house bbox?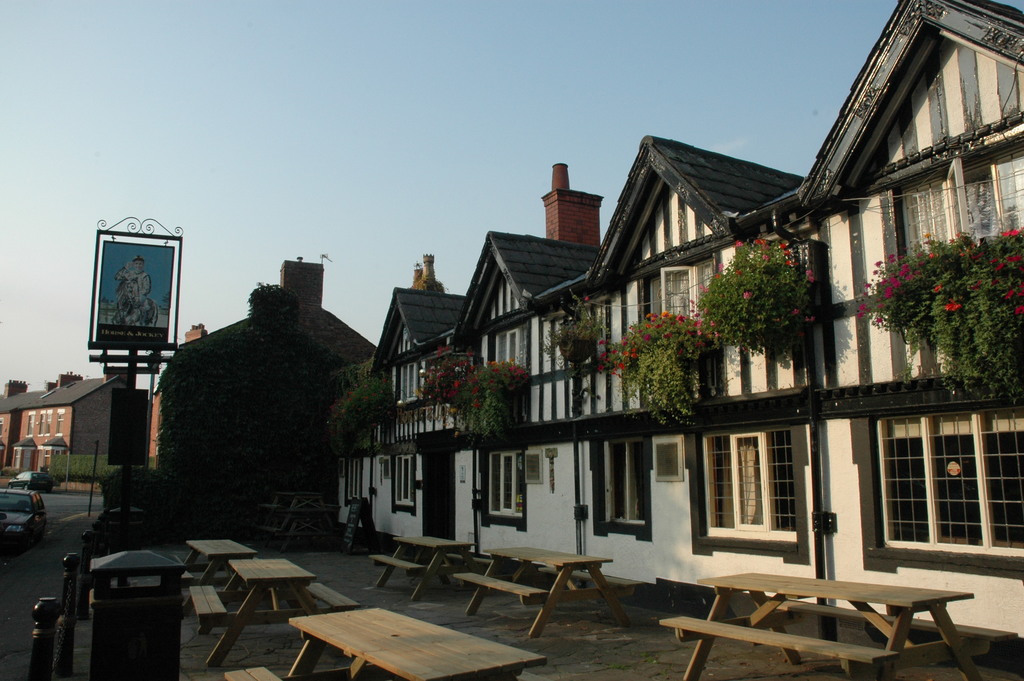
pyautogui.locateOnScreen(4, 395, 149, 484)
